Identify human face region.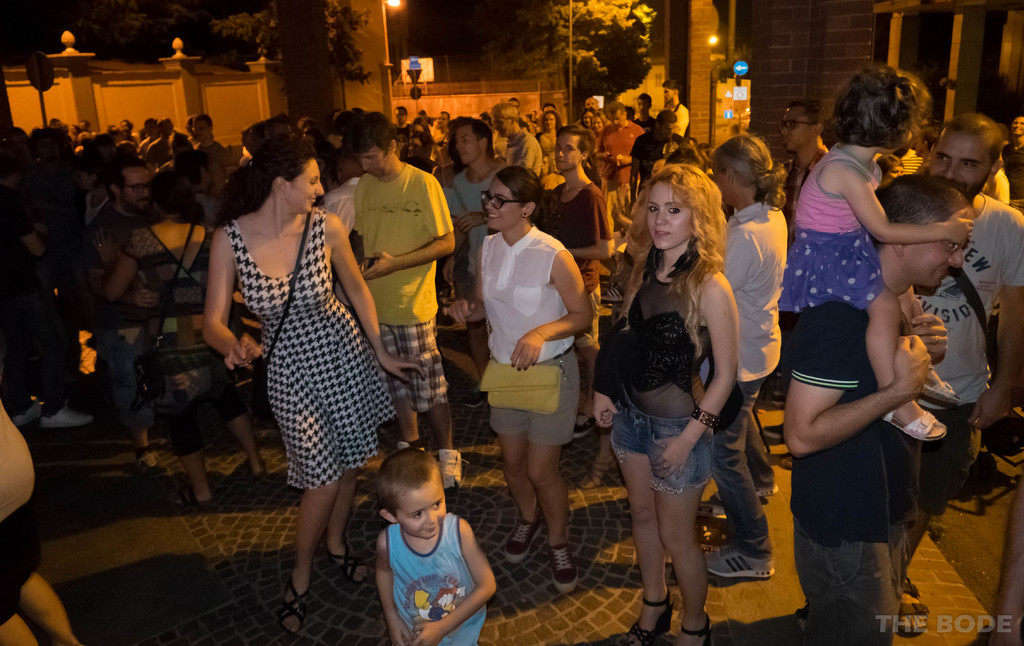
Region: <box>545,113,556,132</box>.
